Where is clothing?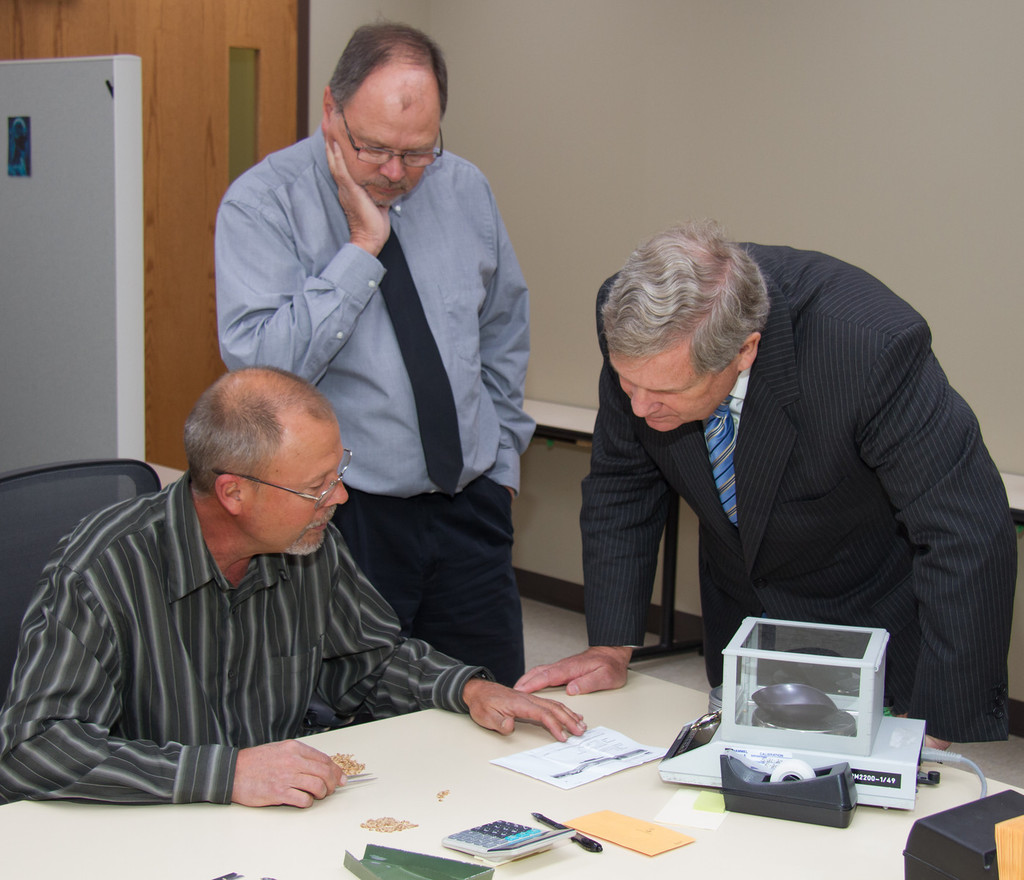
[left=0, top=414, right=534, bottom=815].
